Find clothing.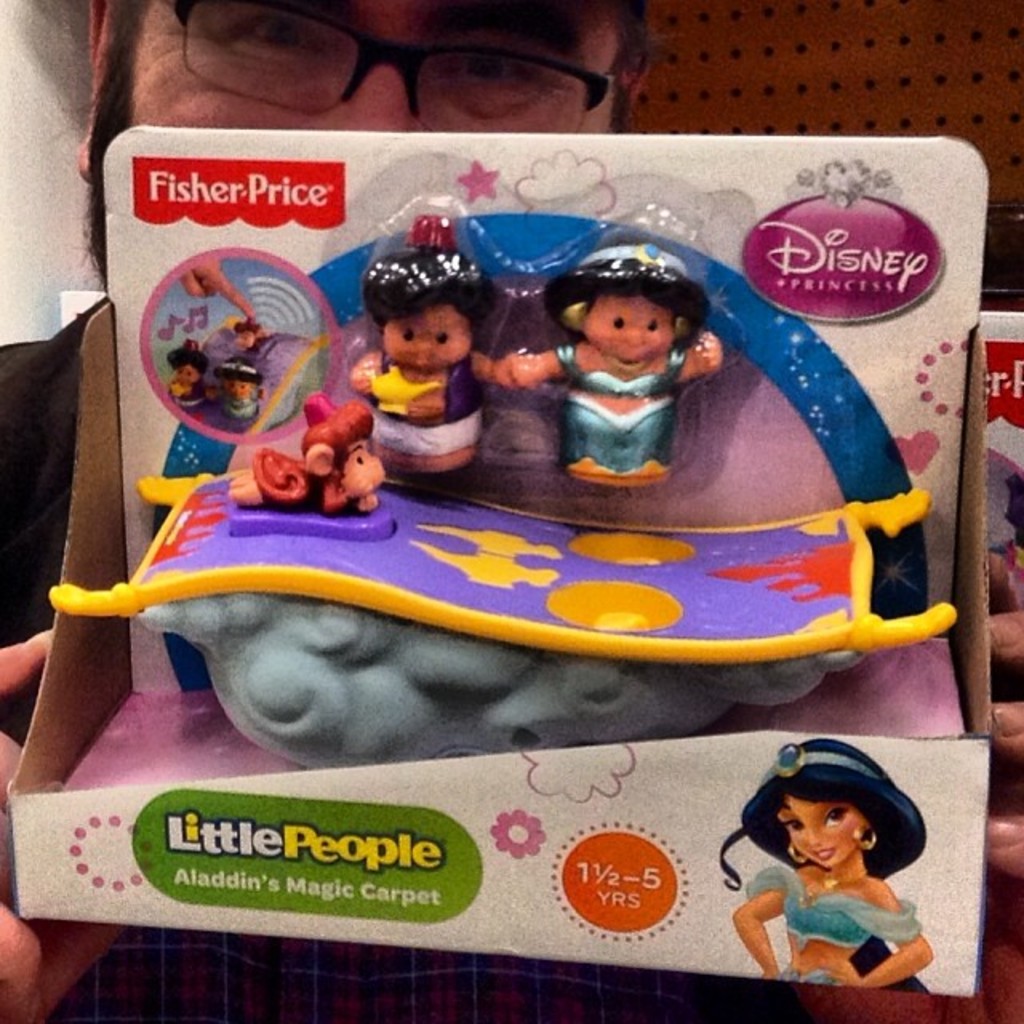
l=371, t=357, r=482, b=459.
